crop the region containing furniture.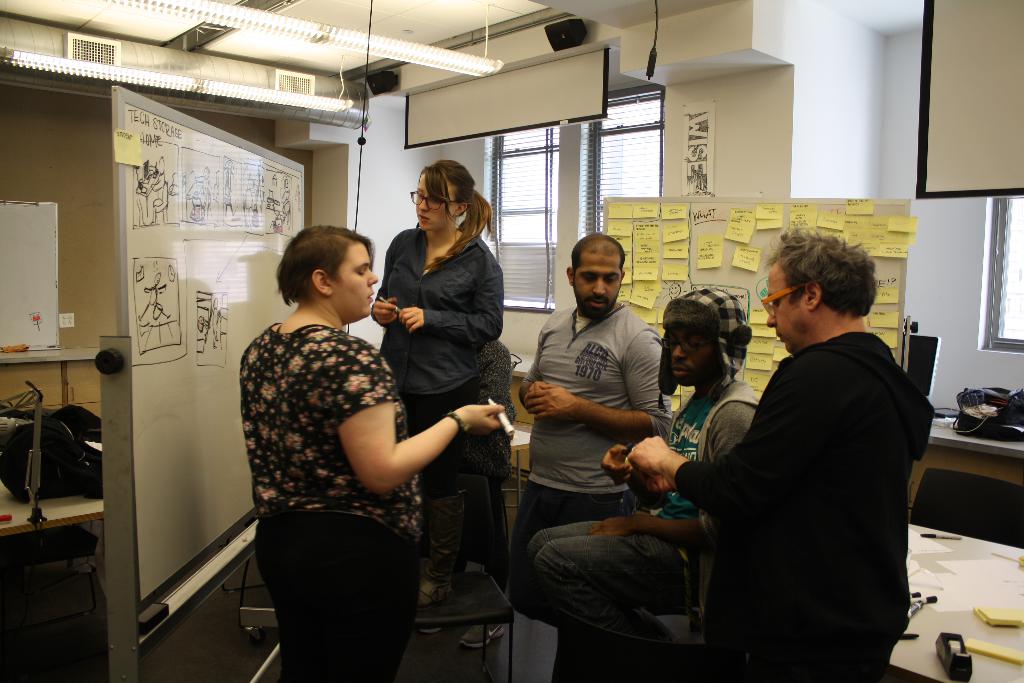
Crop region: Rect(413, 479, 516, 673).
